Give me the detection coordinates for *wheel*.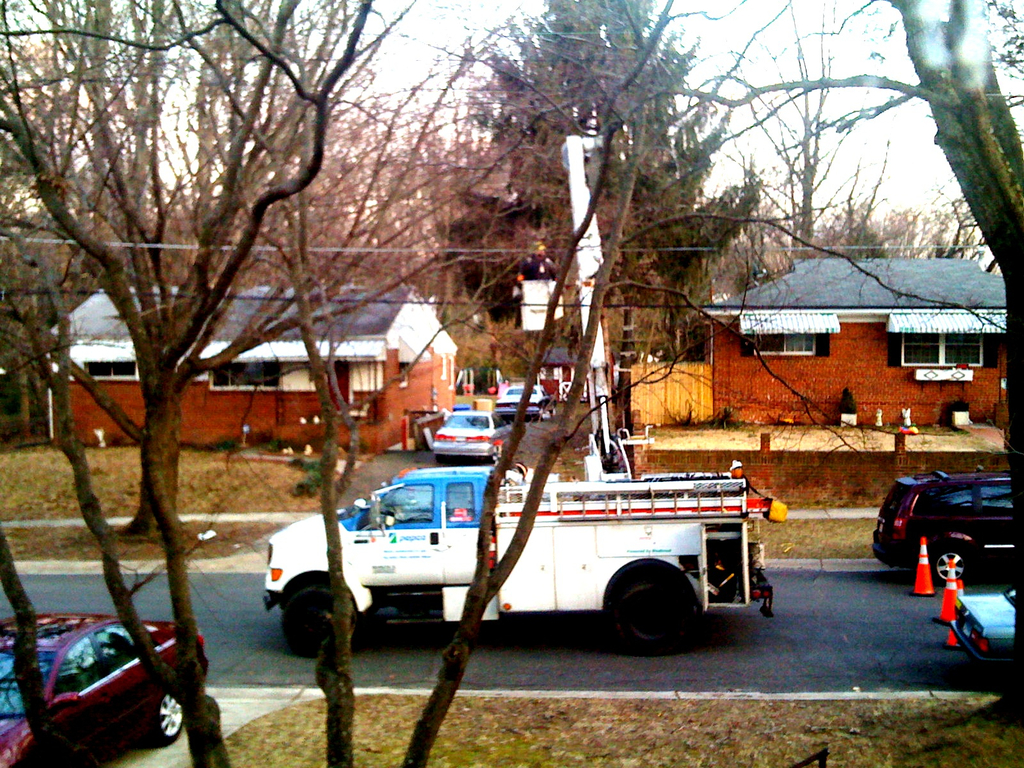
bbox(281, 566, 351, 648).
